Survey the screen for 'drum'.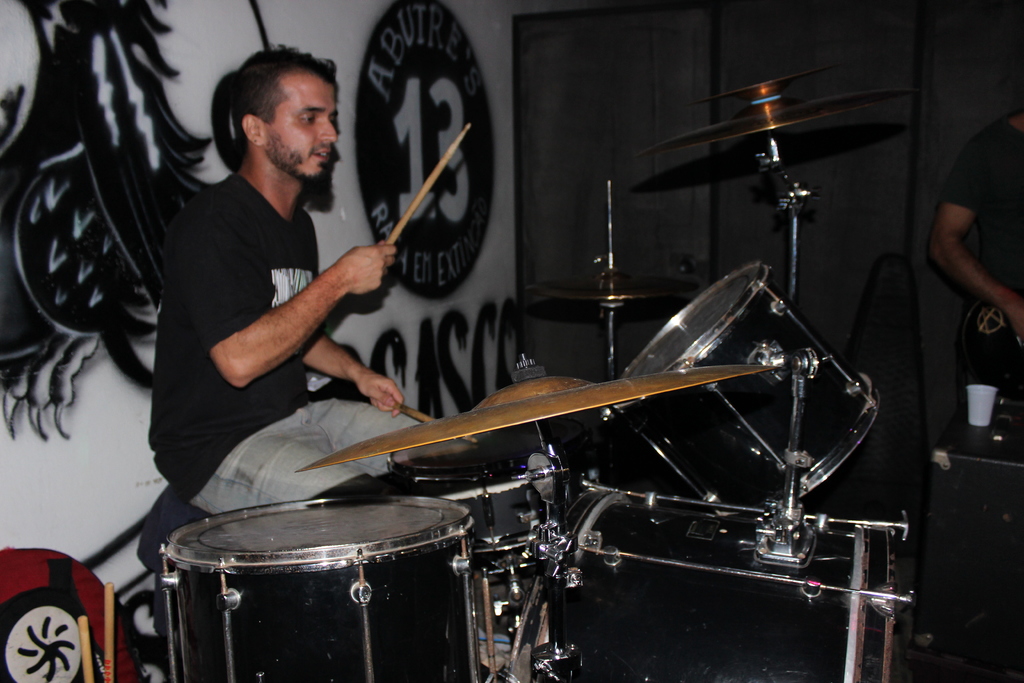
Survey found: left=604, top=260, right=881, bottom=511.
